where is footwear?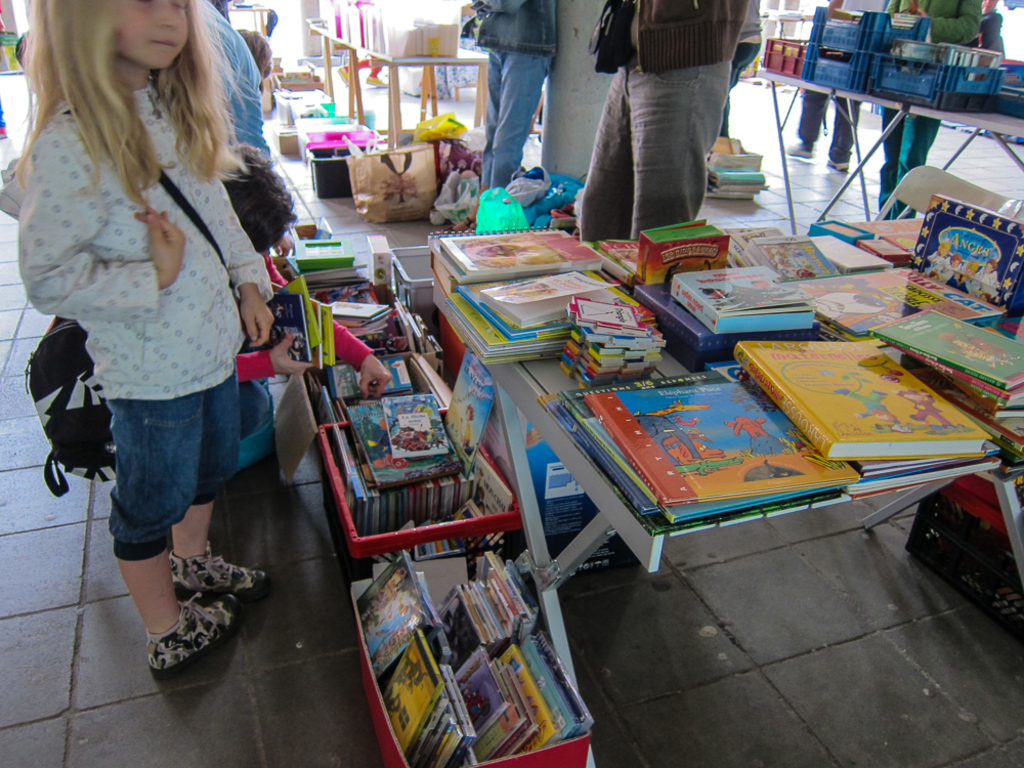
<box>172,540,269,605</box>.
